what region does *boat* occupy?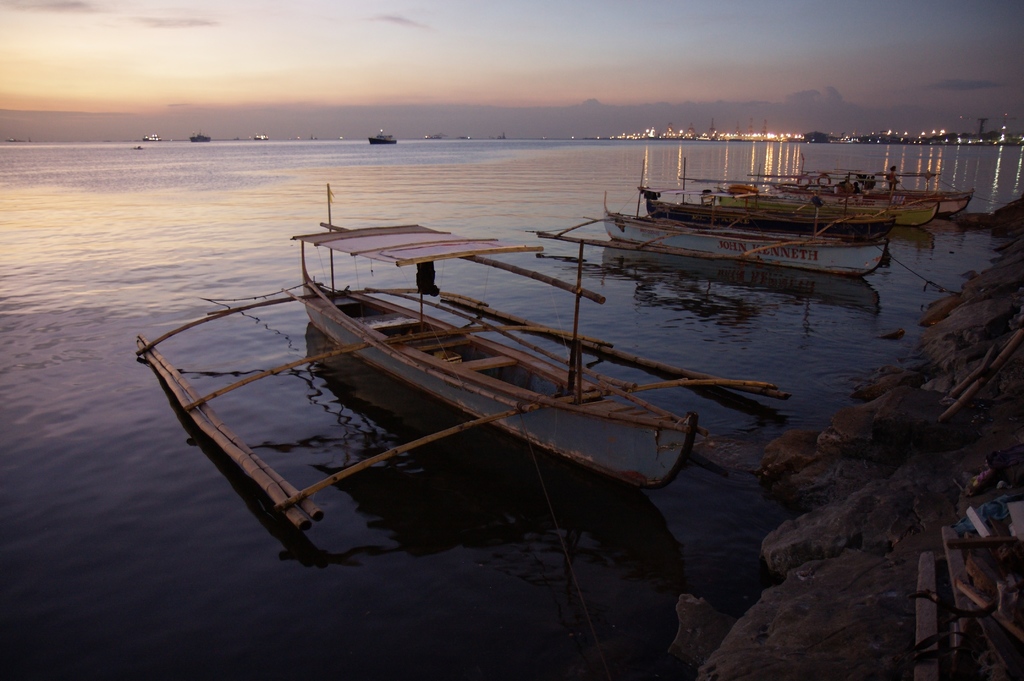
box(127, 174, 796, 540).
